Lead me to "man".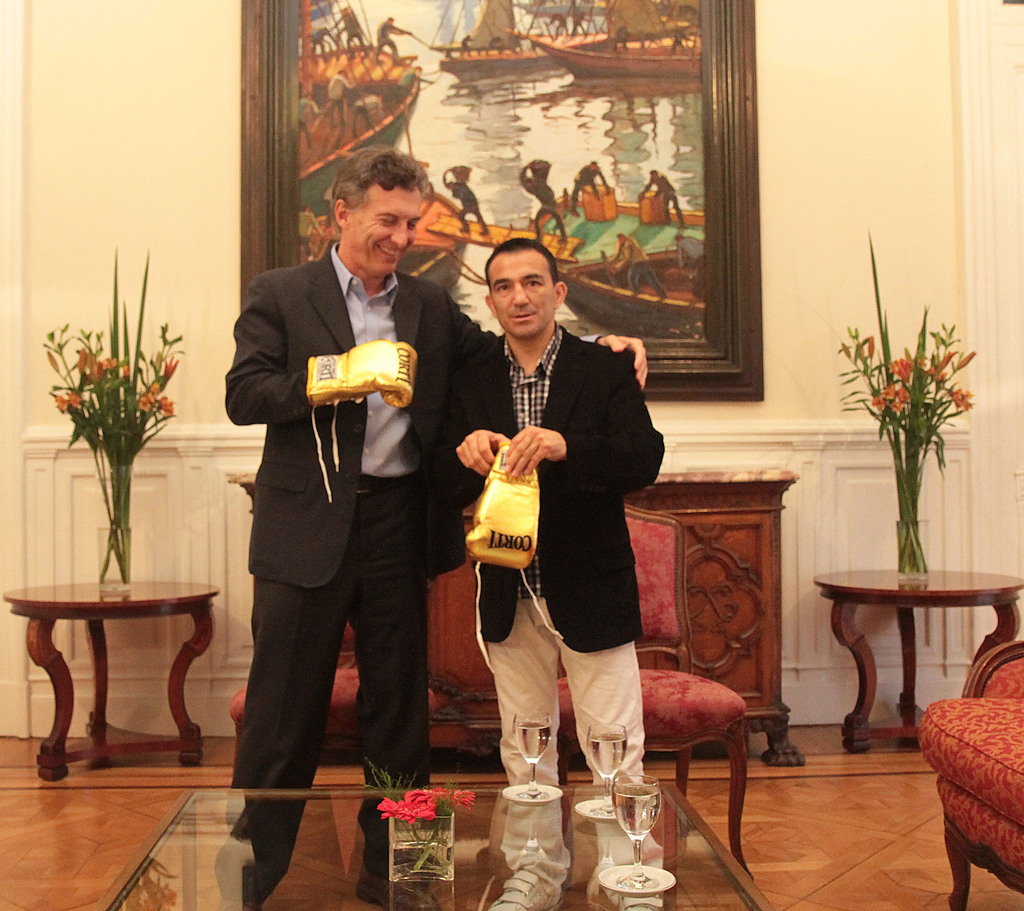
Lead to bbox=[310, 26, 341, 71].
